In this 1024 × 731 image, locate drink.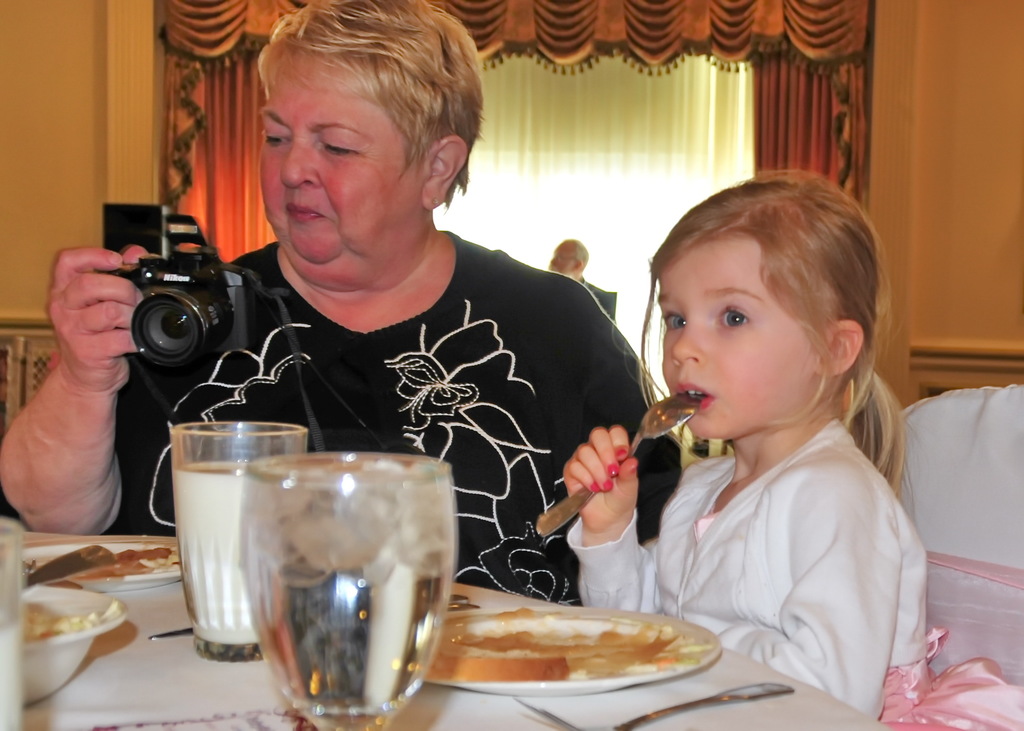
Bounding box: detection(173, 463, 283, 647).
